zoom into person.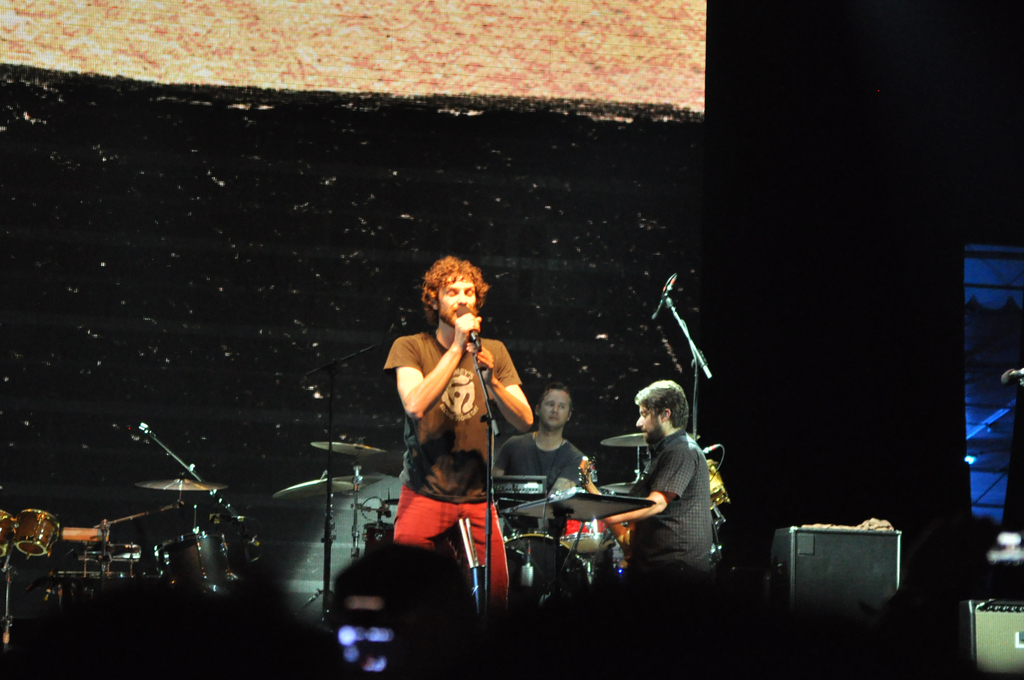
Zoom target: {"left": 601, "top": 379, "right": 710, "bottom": 572}.
